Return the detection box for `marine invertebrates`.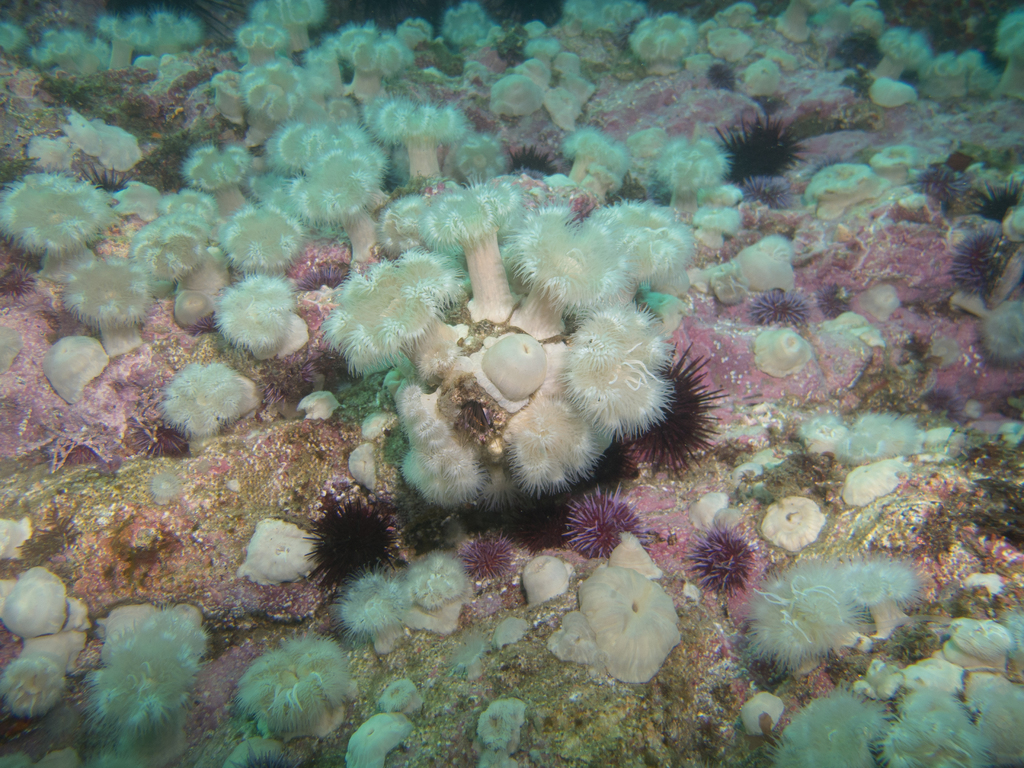
730/179/819/209.
